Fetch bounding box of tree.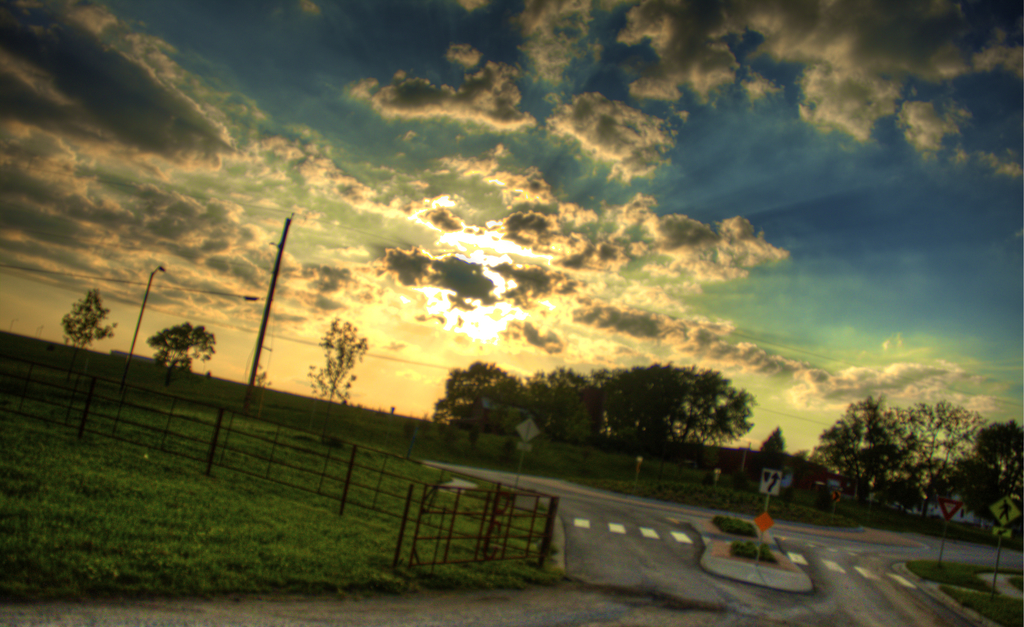
Bbox: rect(52, 288, 115, 353).
